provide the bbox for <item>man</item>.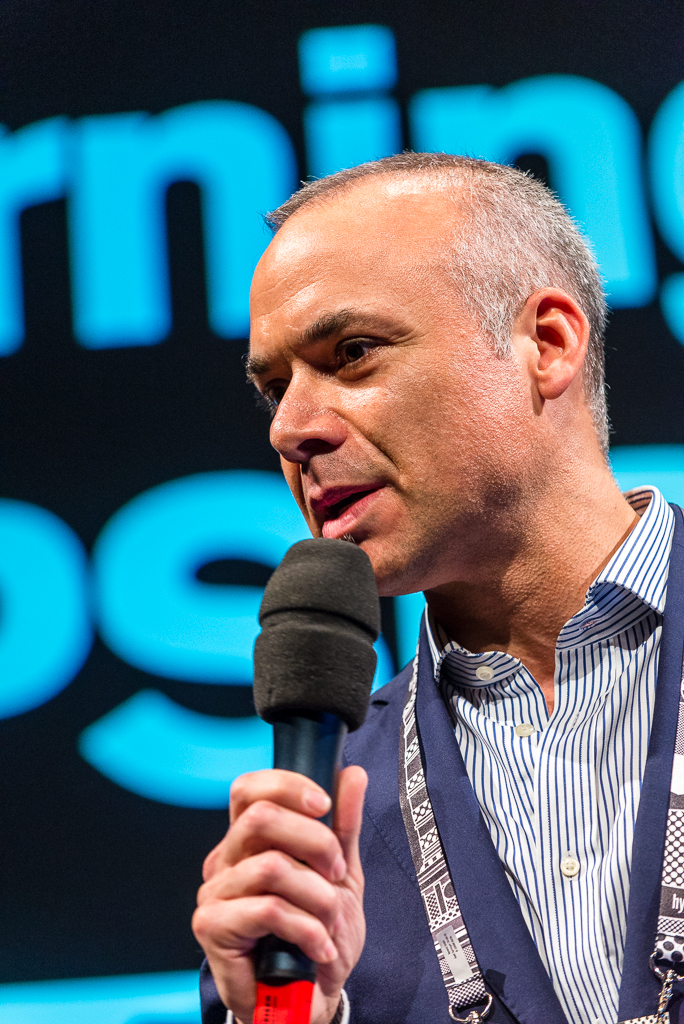
crop(203, 177, 669, 1019).
